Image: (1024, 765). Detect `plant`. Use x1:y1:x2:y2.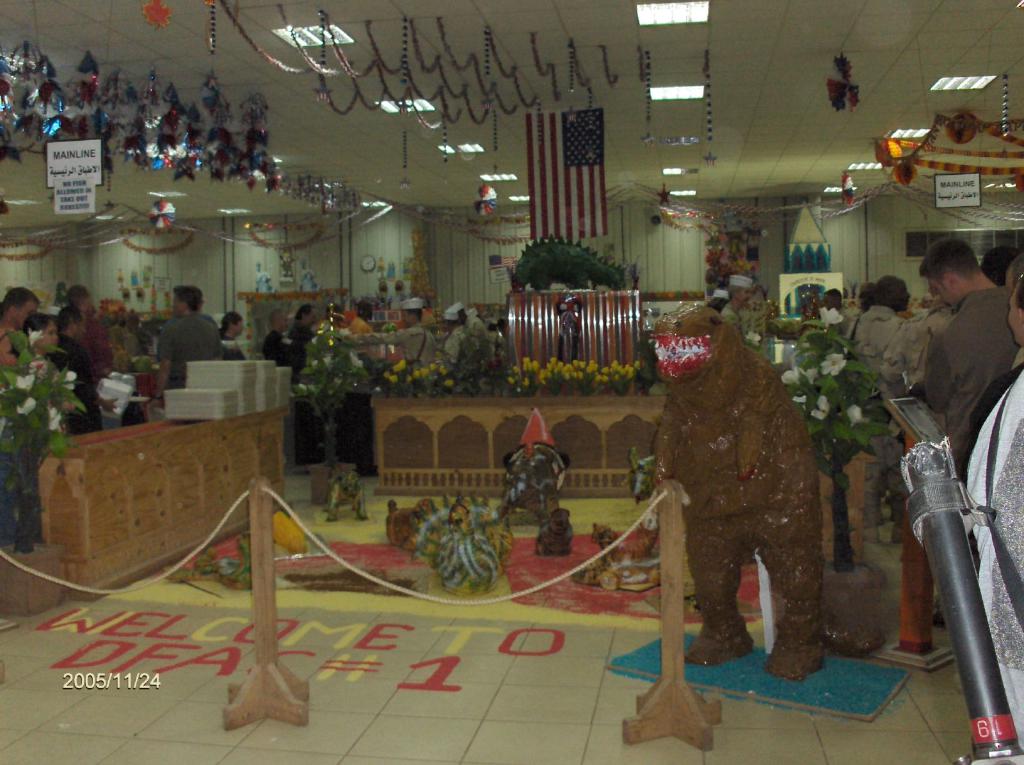
289:316:371:468.
